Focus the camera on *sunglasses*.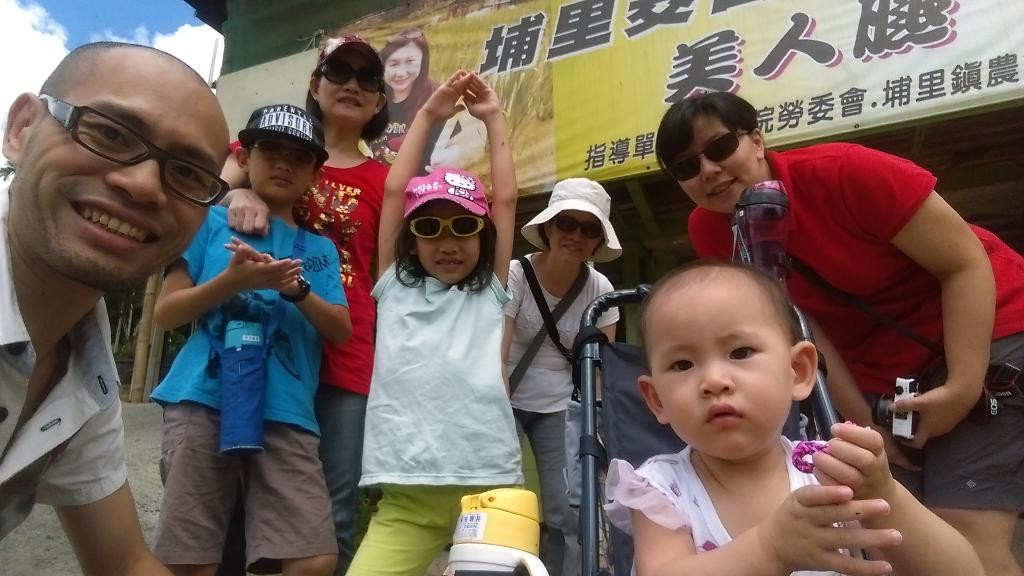
Focus region: <box>671,130,746,182</box>.
